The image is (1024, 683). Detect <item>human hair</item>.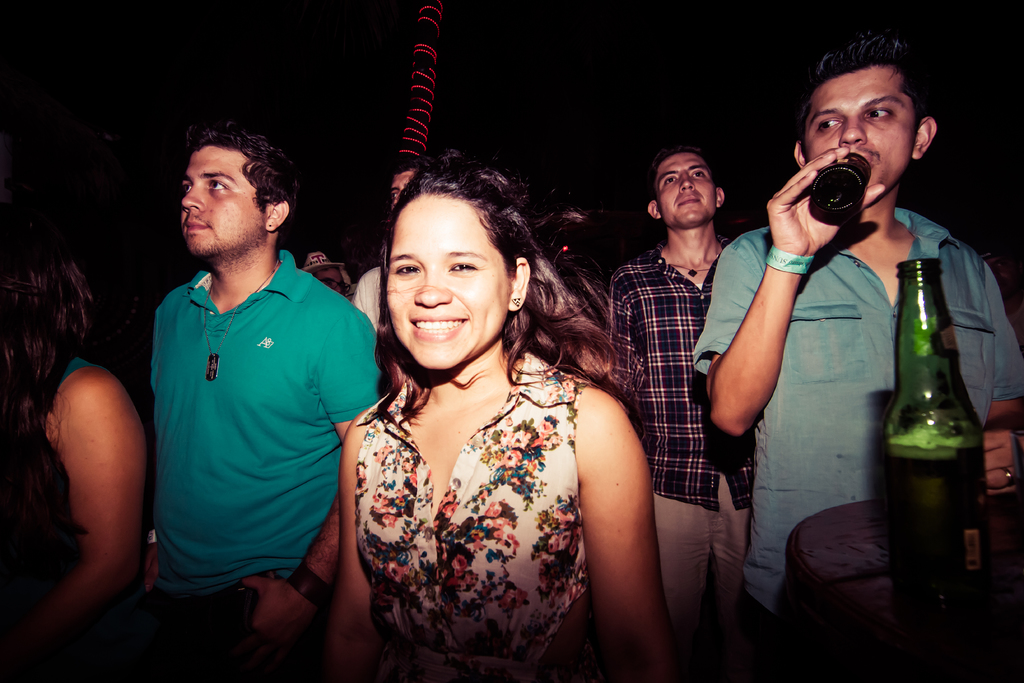
Detection: [x1=796, y1=26, x2=926, y2=132].
